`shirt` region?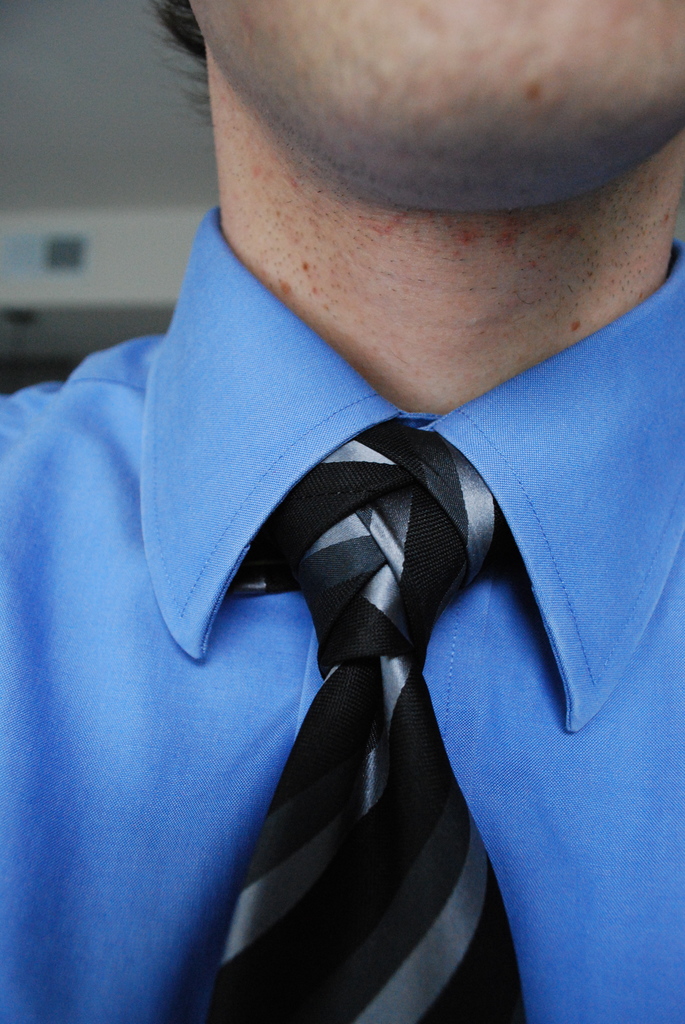
x1=19 y1=179 x2=667 y2=1023
